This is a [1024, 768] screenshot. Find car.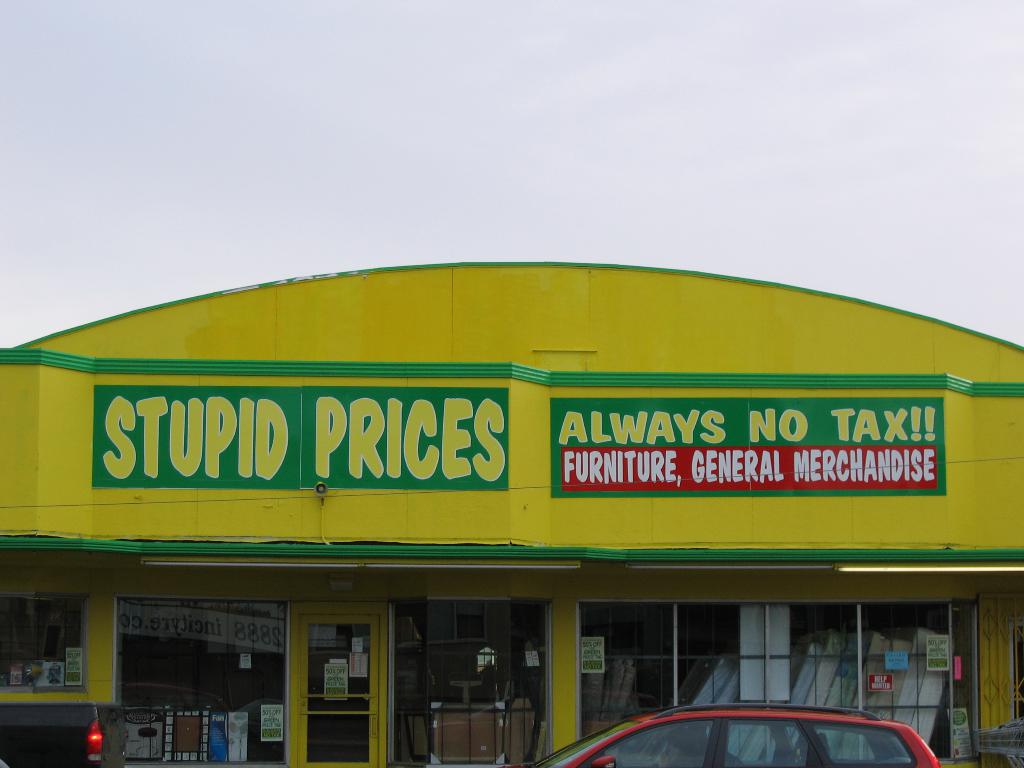
Bounding box: Rect(524, 695, 946, 767).
